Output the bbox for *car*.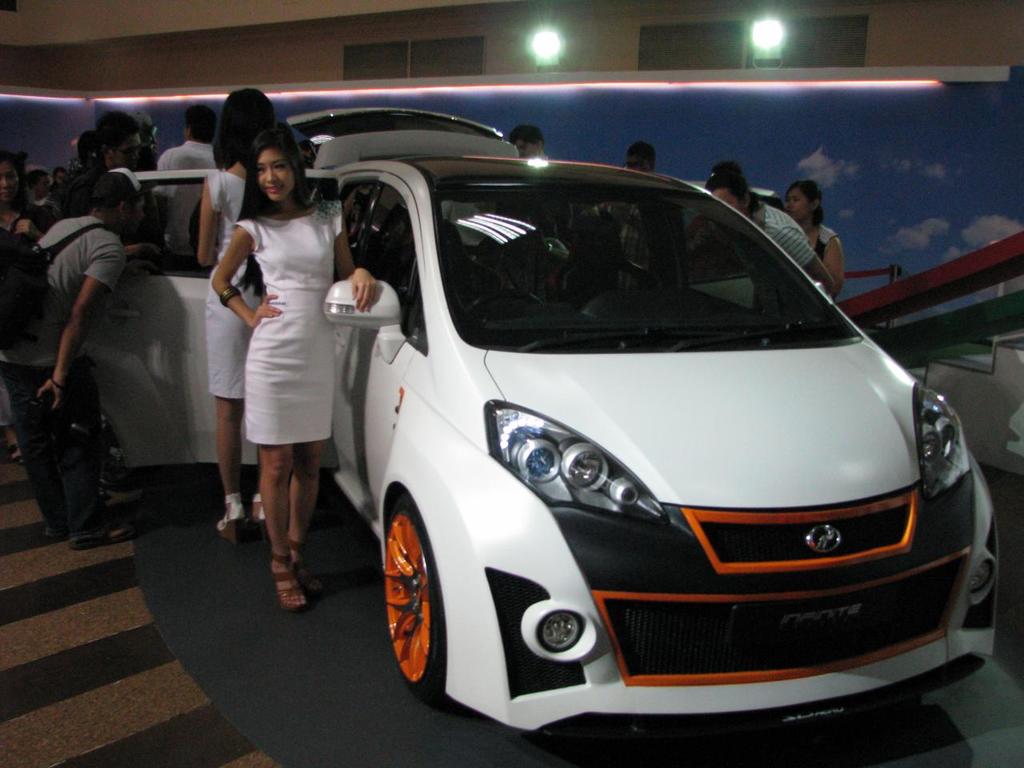
80,107,1000,733.
